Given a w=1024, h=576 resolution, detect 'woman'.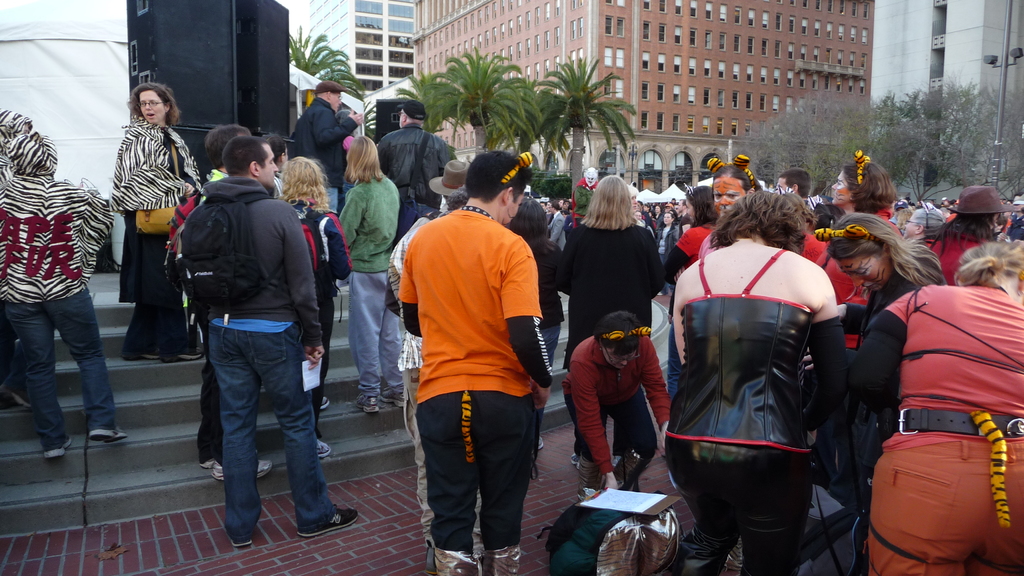
<box>556,172,661,470</box>.
